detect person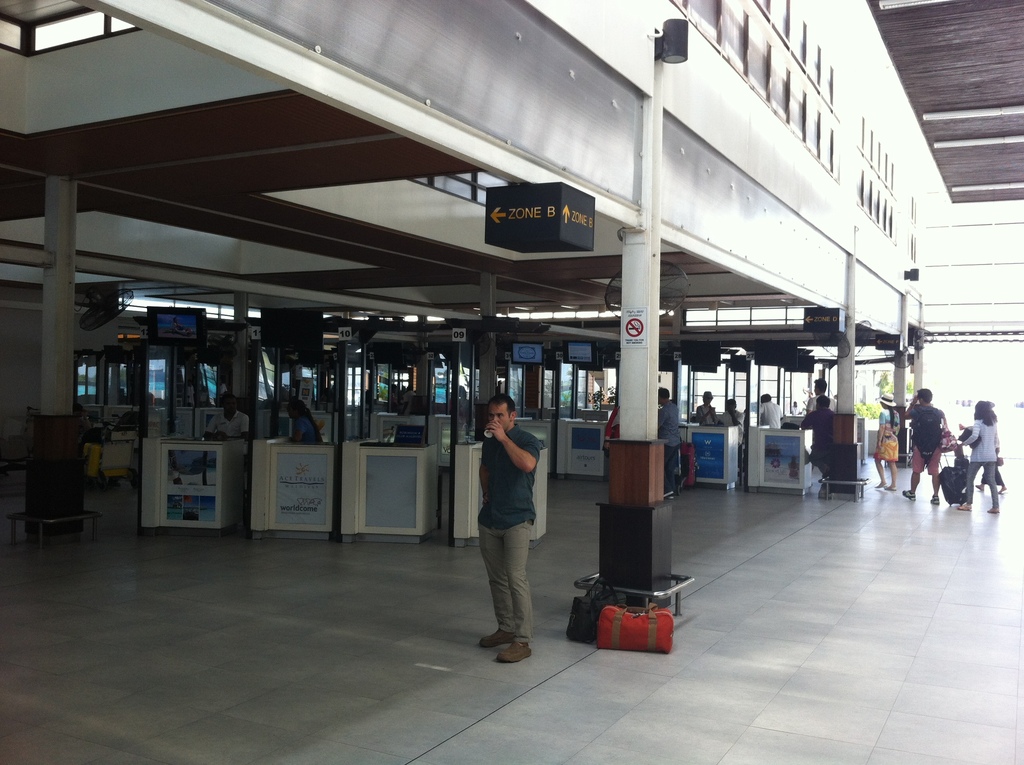
[x1=757, y1=392, x2=782, y2=427]
